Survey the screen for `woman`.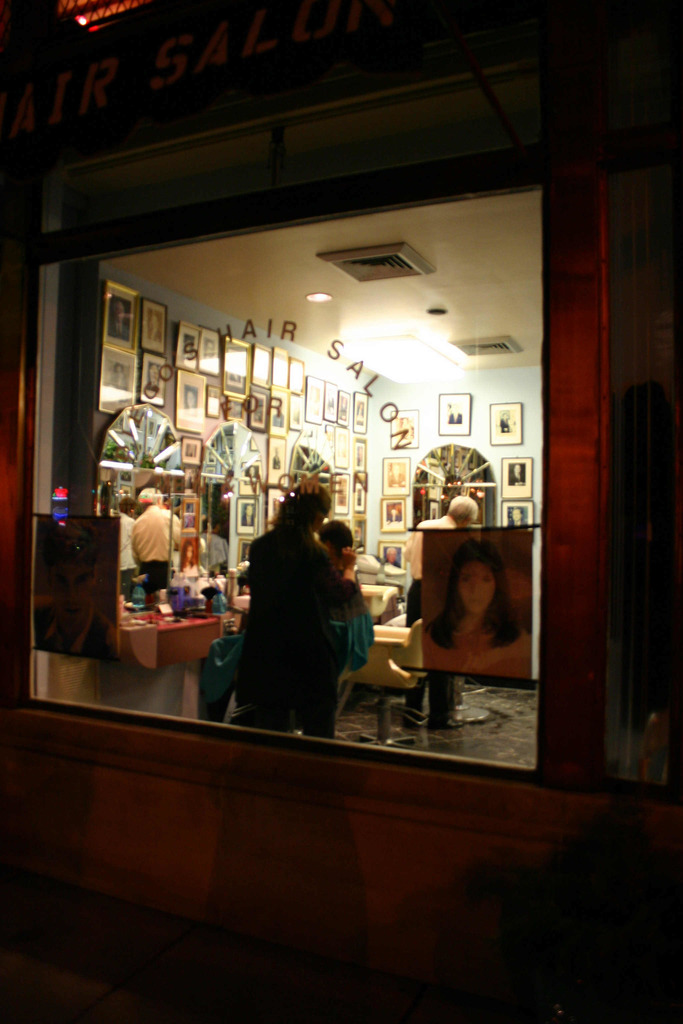
Survey found: Rect(229, 479, 369, 740).
